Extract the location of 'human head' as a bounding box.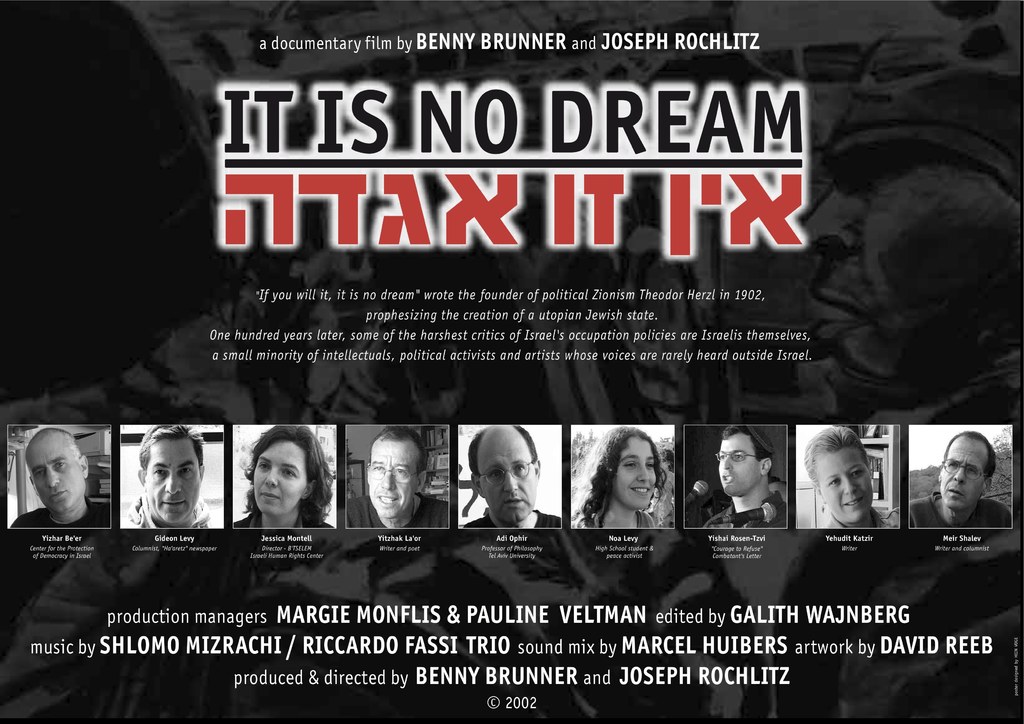
366/424/429/517.
